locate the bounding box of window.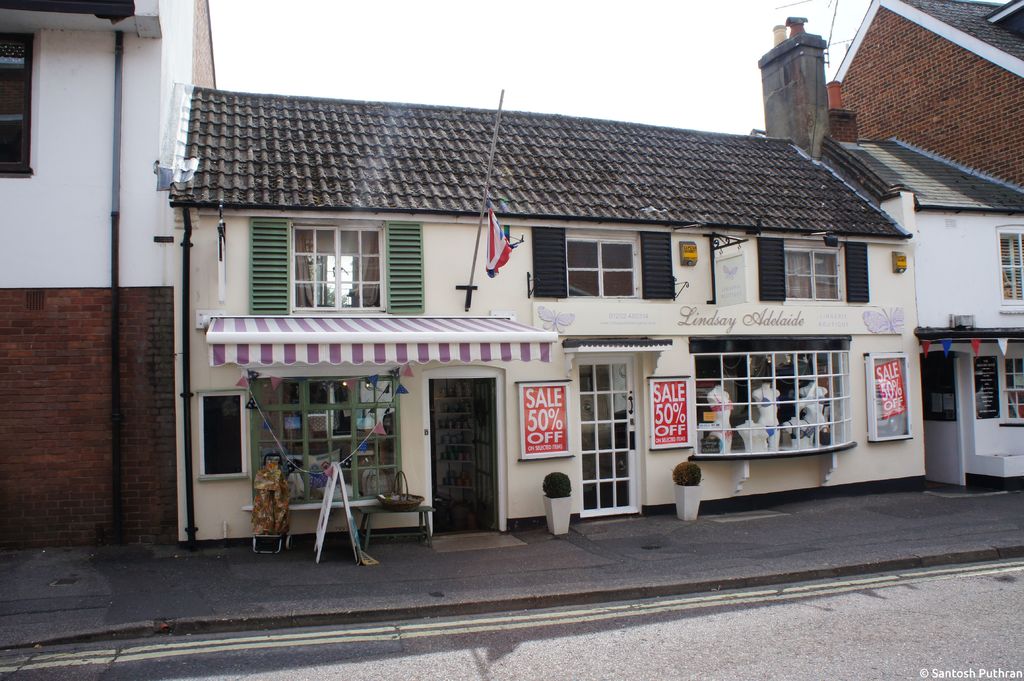
Bounding box: x1=0 y1=29 x2=36 y2=182.
